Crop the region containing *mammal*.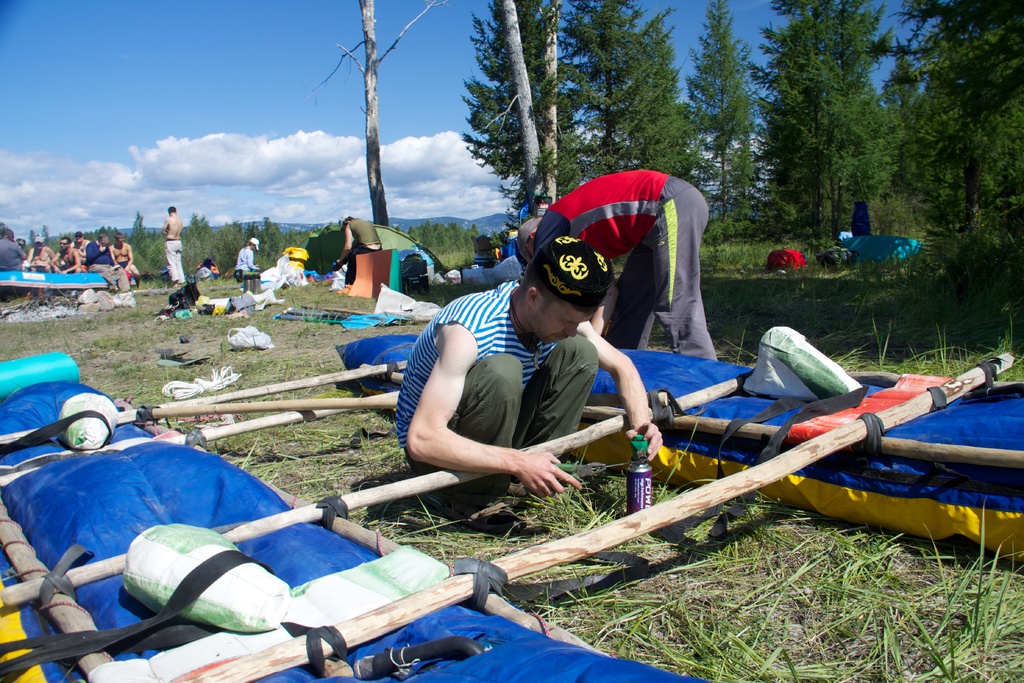
Crop region: left=84, top=231, right=130, bottom=288.
